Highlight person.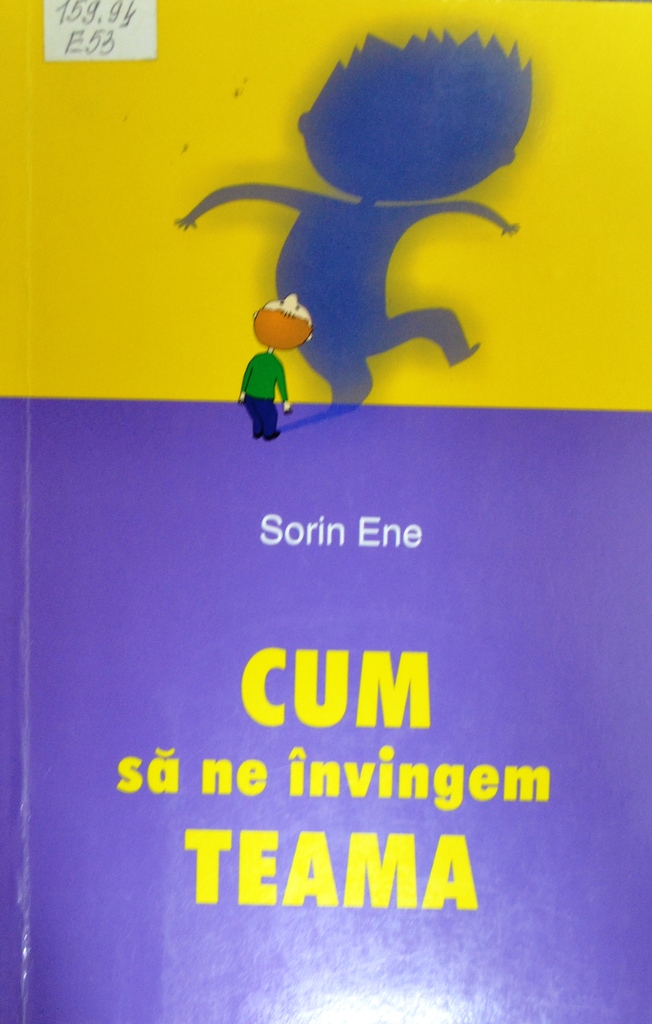
Highlighted region: [x1=240, y1=293, x2=309, y2=449].
